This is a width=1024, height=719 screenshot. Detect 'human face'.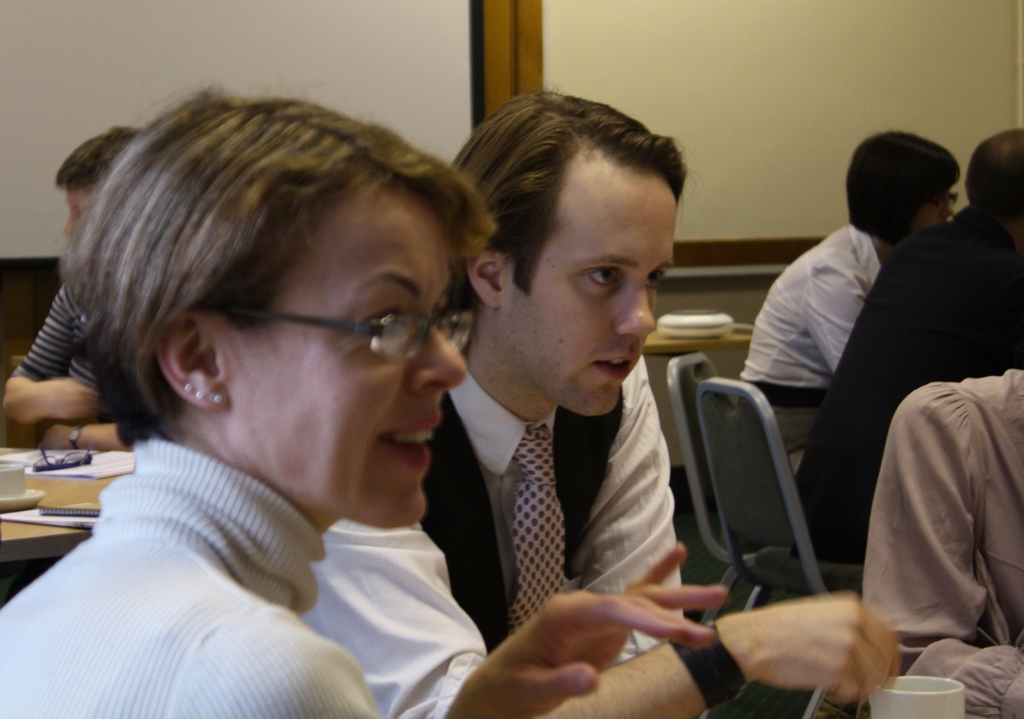
[x1=514, y1=165, x2=678, y2=418].
